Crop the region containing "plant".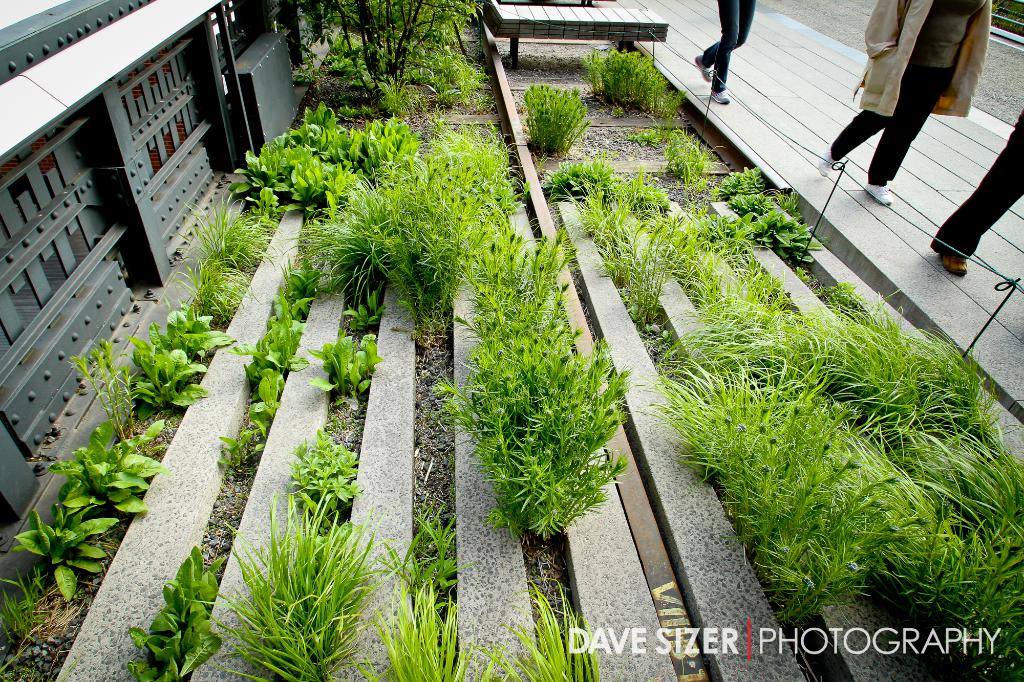
Crop region: 250:321:303:371.
